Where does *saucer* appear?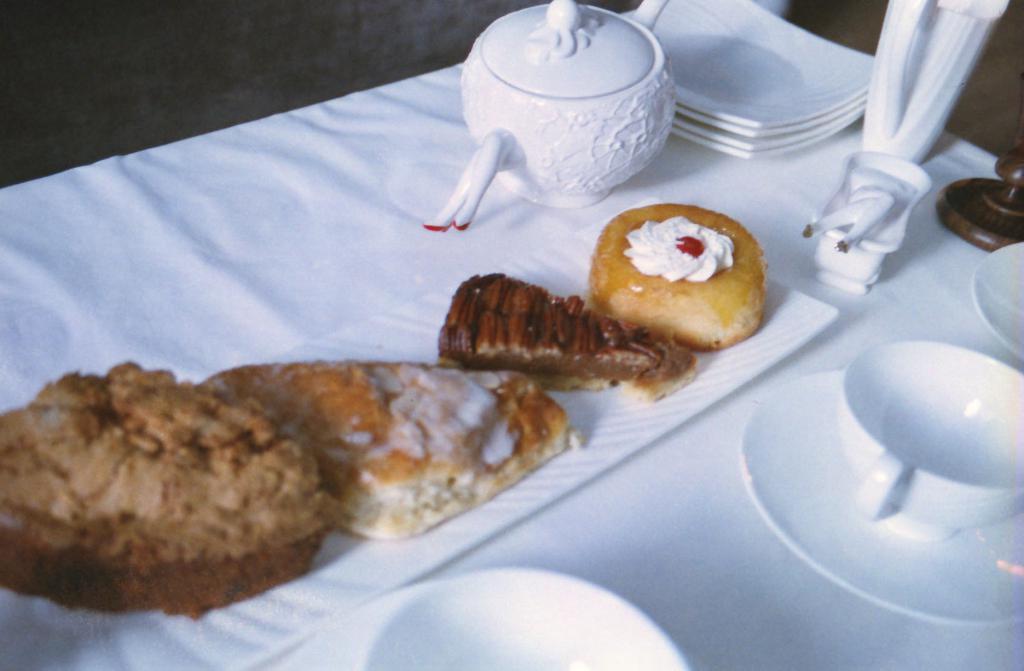
Appears at l=739, t=365, r=1023, b=629.
